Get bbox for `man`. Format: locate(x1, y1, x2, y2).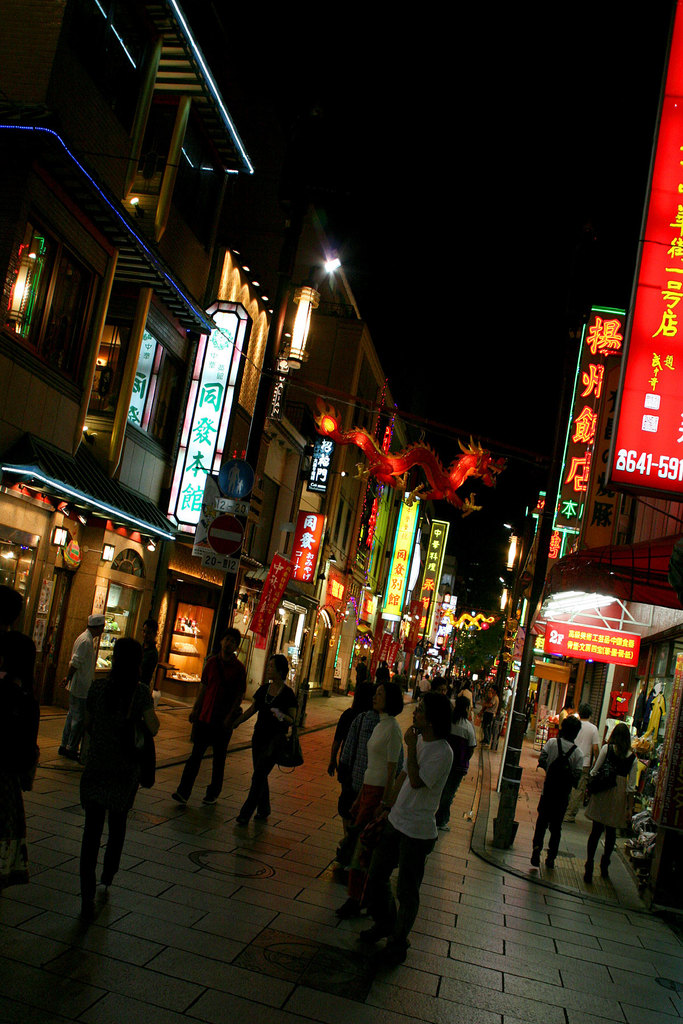
locate(485, 682, 499, 753).
